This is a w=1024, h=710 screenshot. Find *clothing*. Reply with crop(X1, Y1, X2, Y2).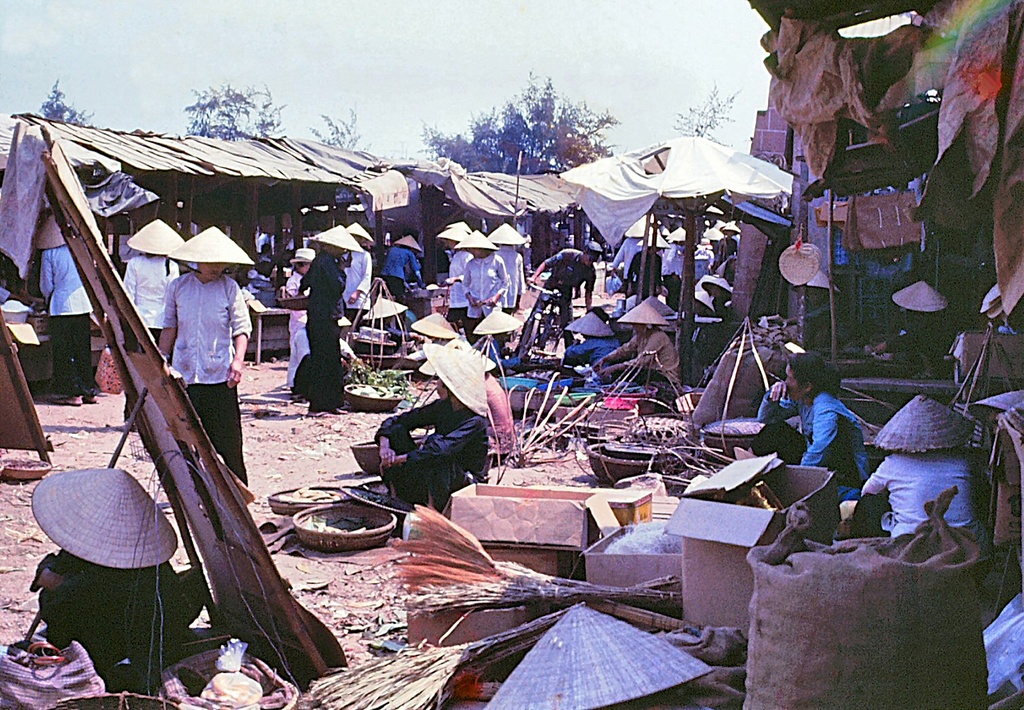
crop(560, 330, 621, 366).
